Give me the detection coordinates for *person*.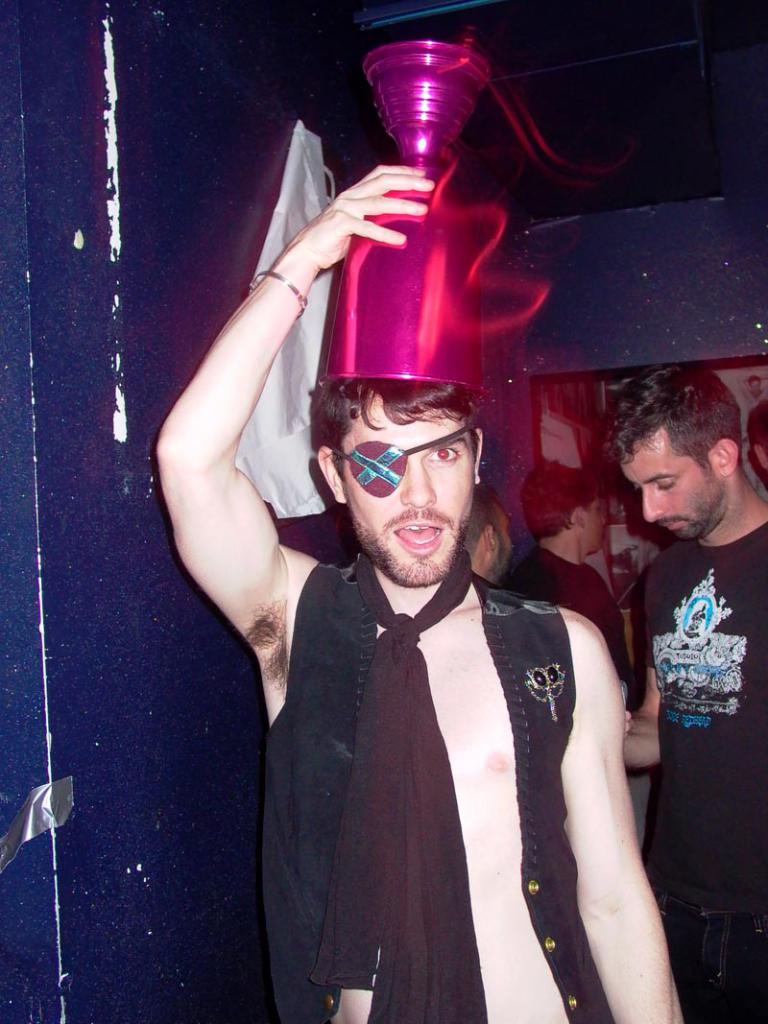
pyautogui.locateOnScreen(502, 459, 620, 731).
